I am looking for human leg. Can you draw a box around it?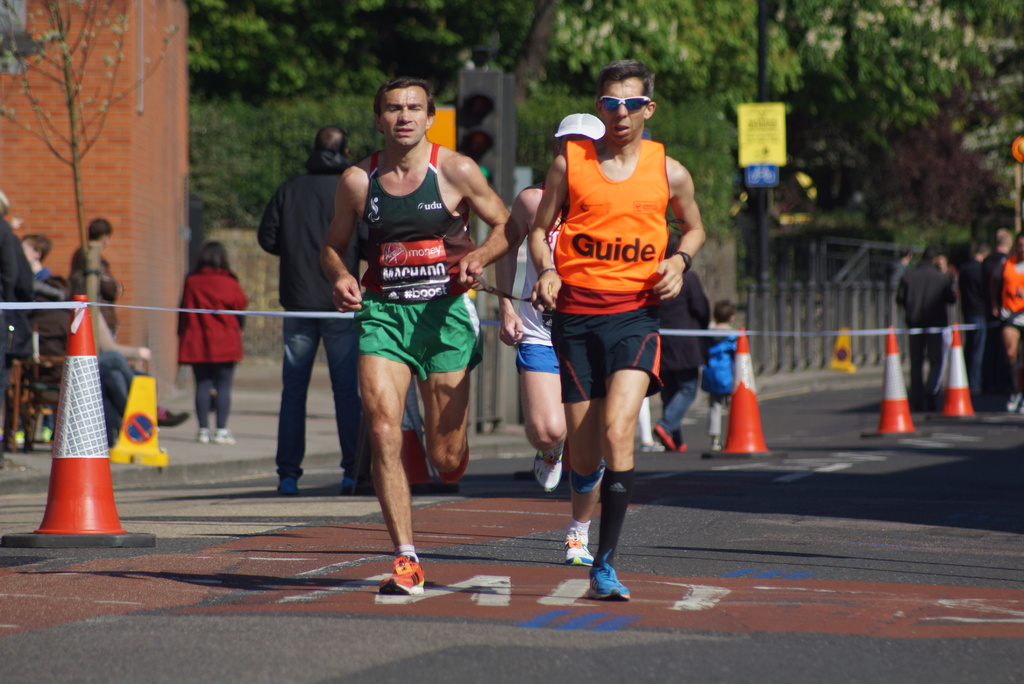
Sure, the bounding box is left=367, top=314, right=424, bottom=603.
